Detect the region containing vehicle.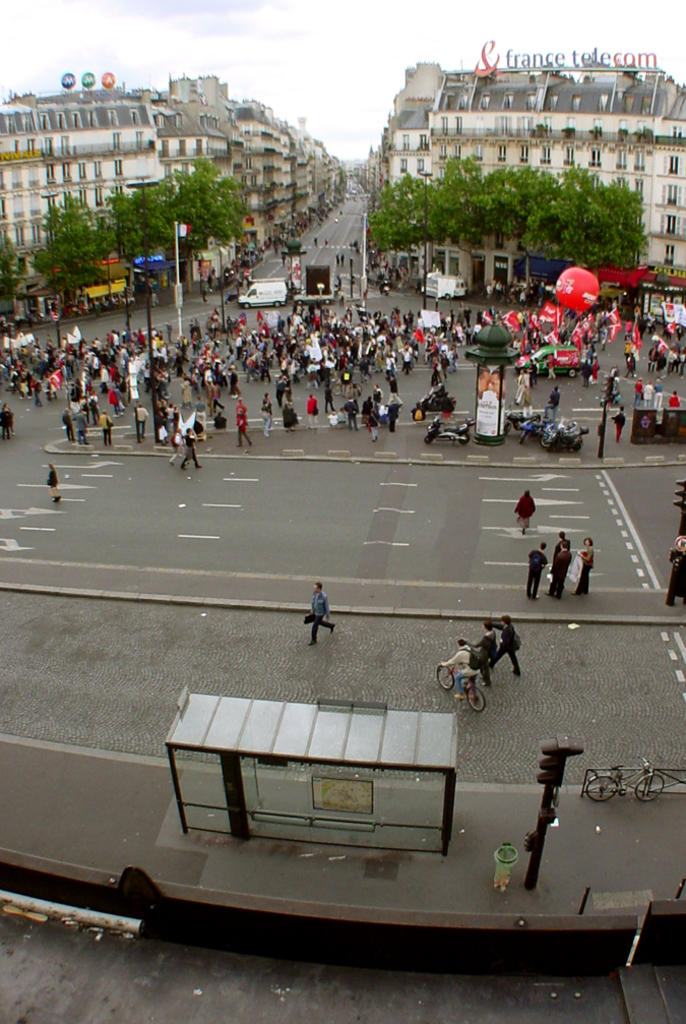
426:272:466:304.
